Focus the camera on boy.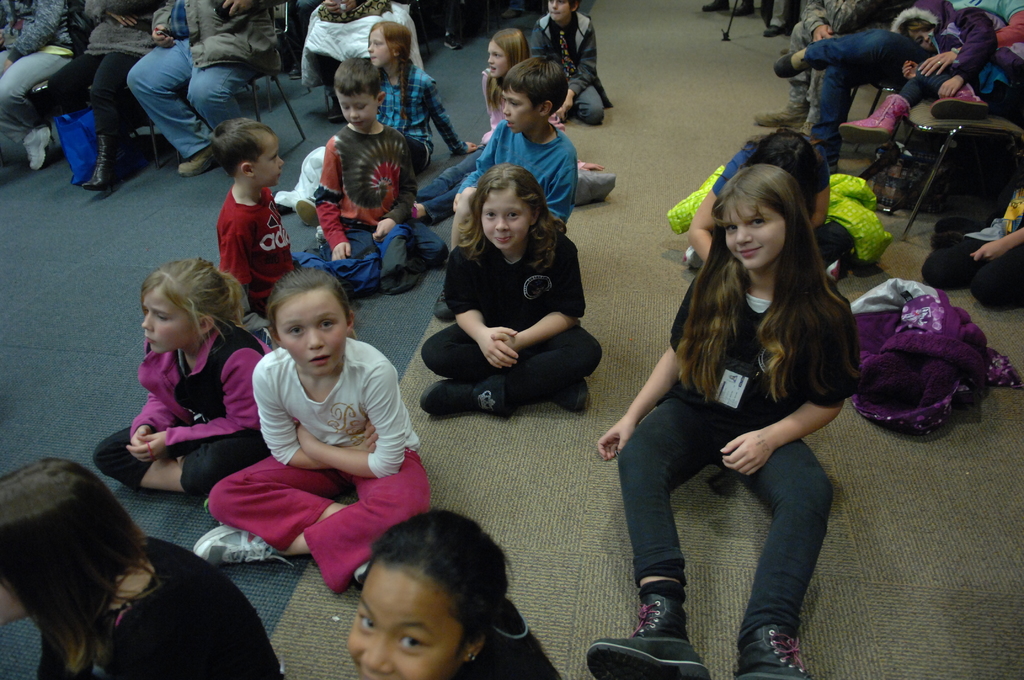
Focus region: 532 0 627 123.
